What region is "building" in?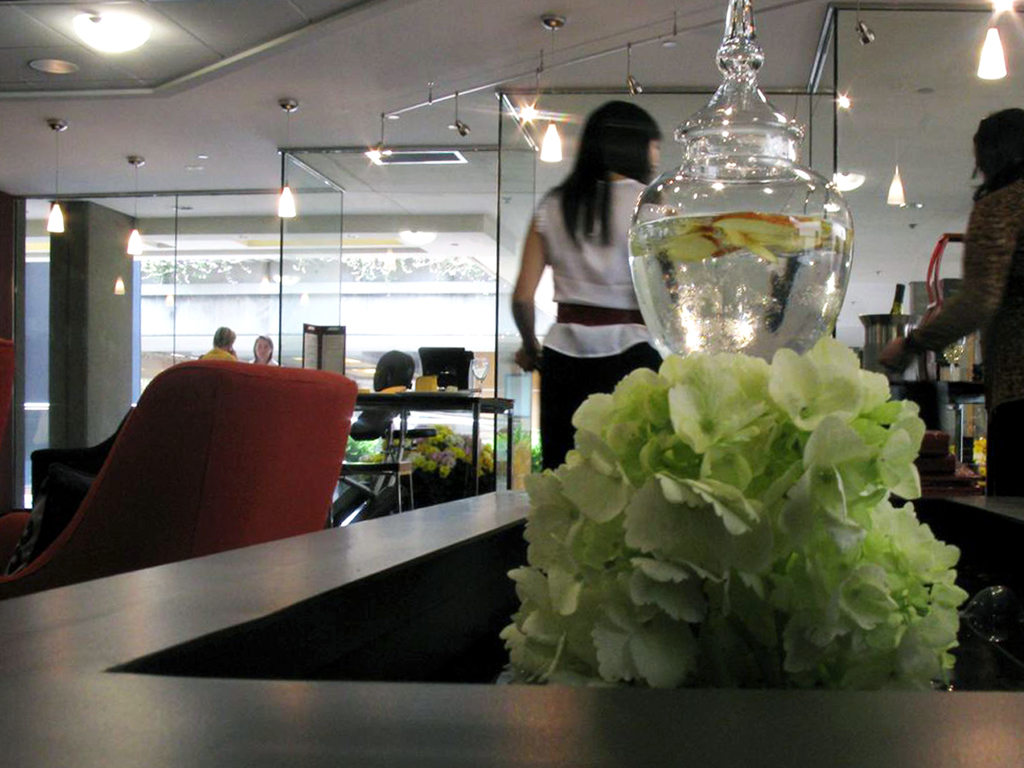
<region>0, 0, 1023, 767</region>.
